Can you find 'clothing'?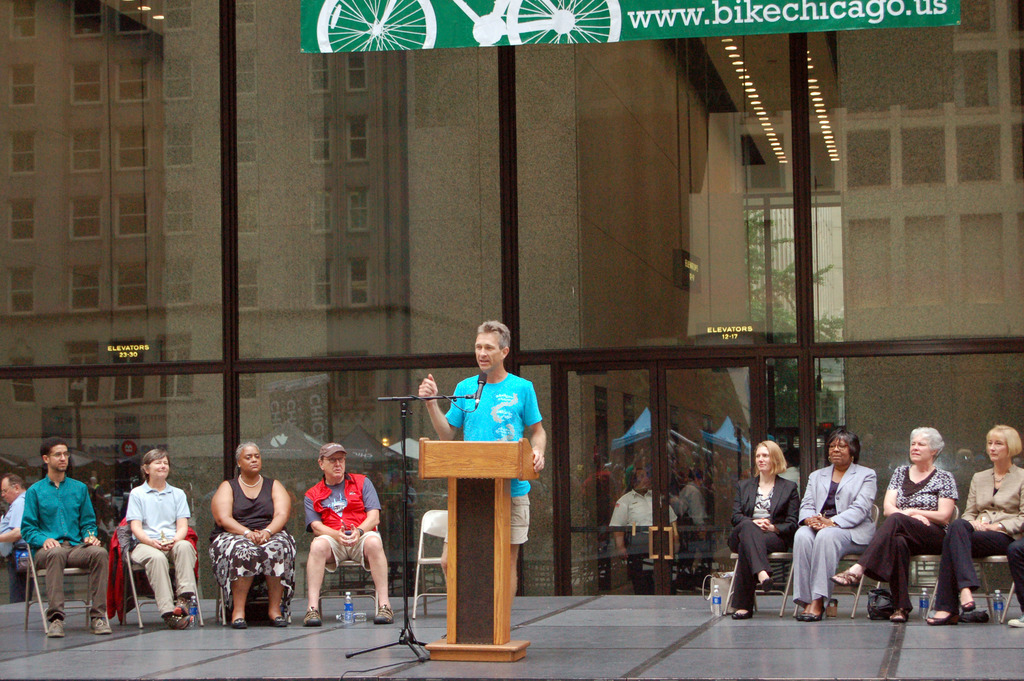
Yes, bounding box: (856, 469, 959, 615).
